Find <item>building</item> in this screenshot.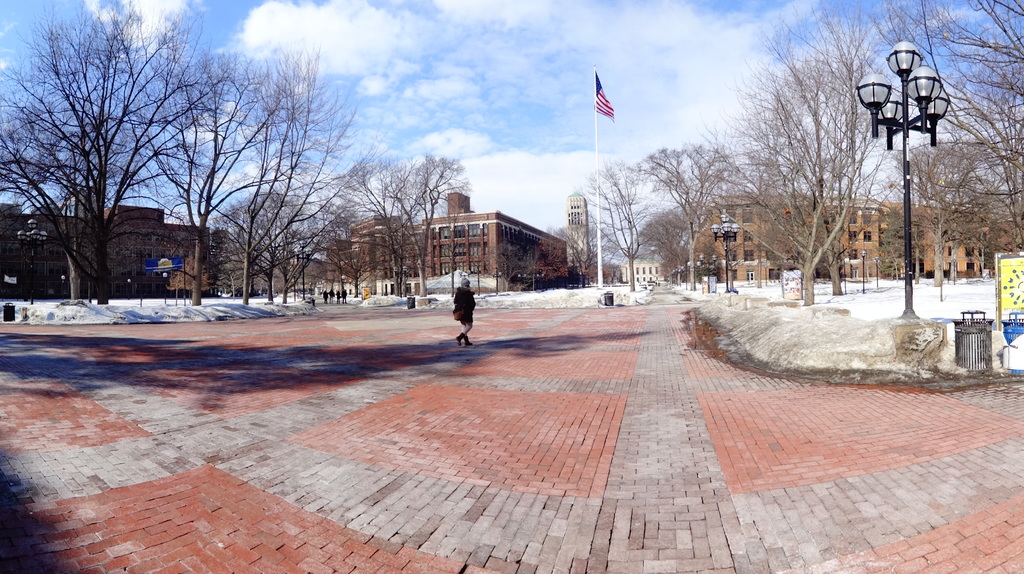
The bounding box for <item>building</item> is [376, 193, 570, 296].
